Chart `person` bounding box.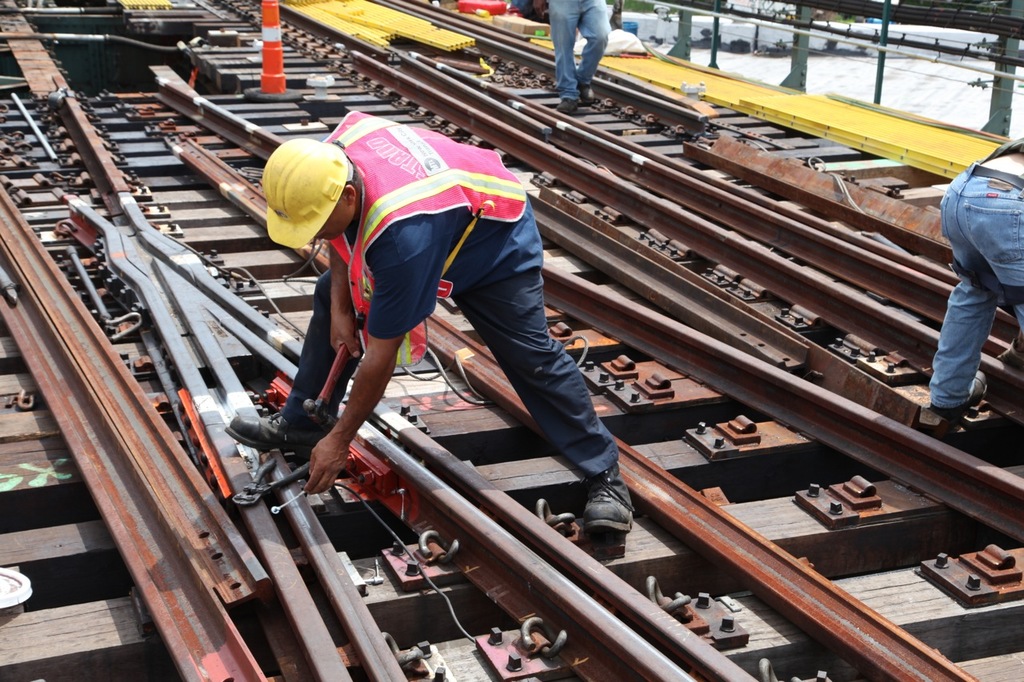
Charted: locate(546, 0, 613, 109).
